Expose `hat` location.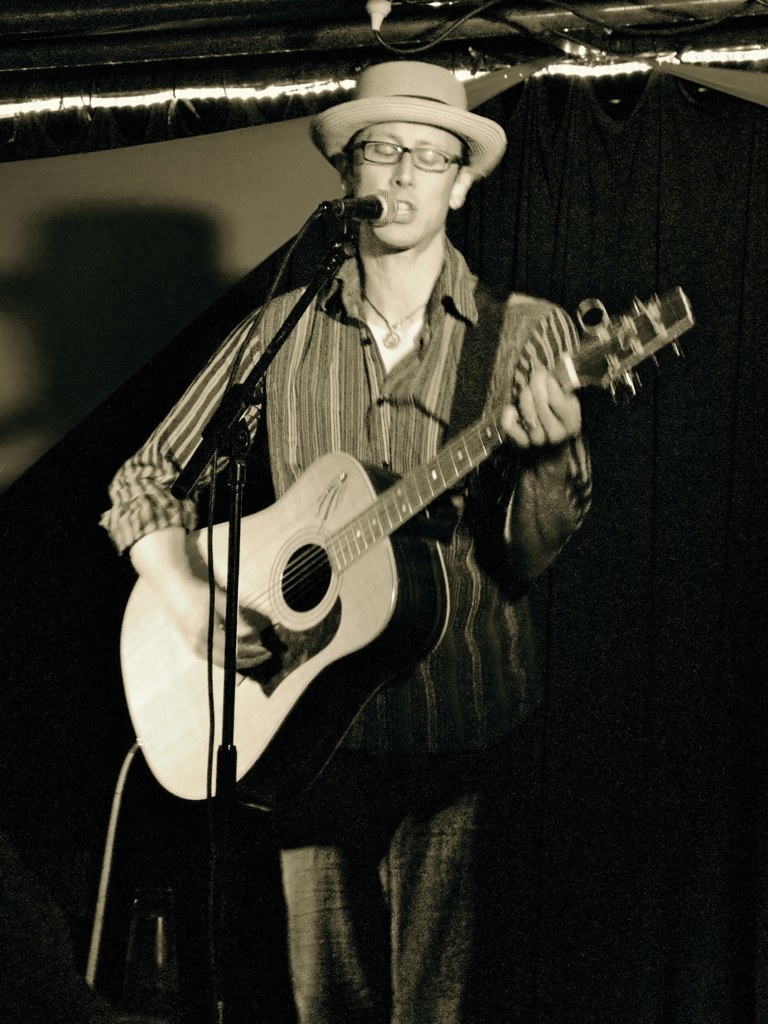
Exposed at select_region(304, 59, 516, 178).
